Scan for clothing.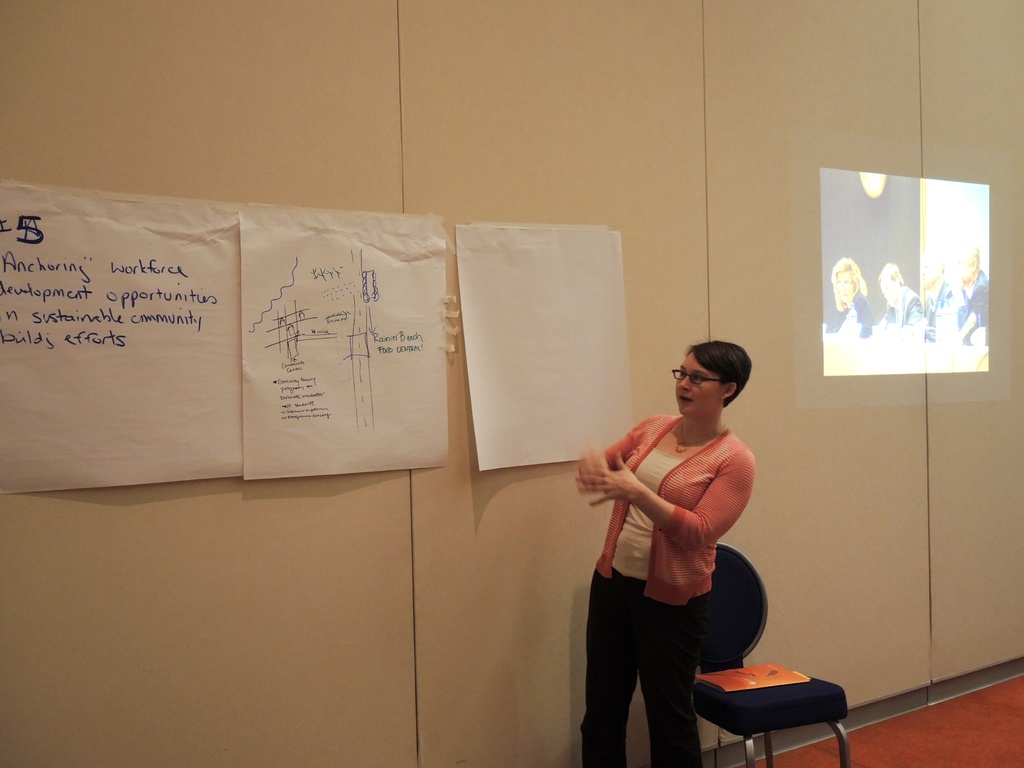
Scan result: <bbox>614, 391, 774, 675</bbox>.
